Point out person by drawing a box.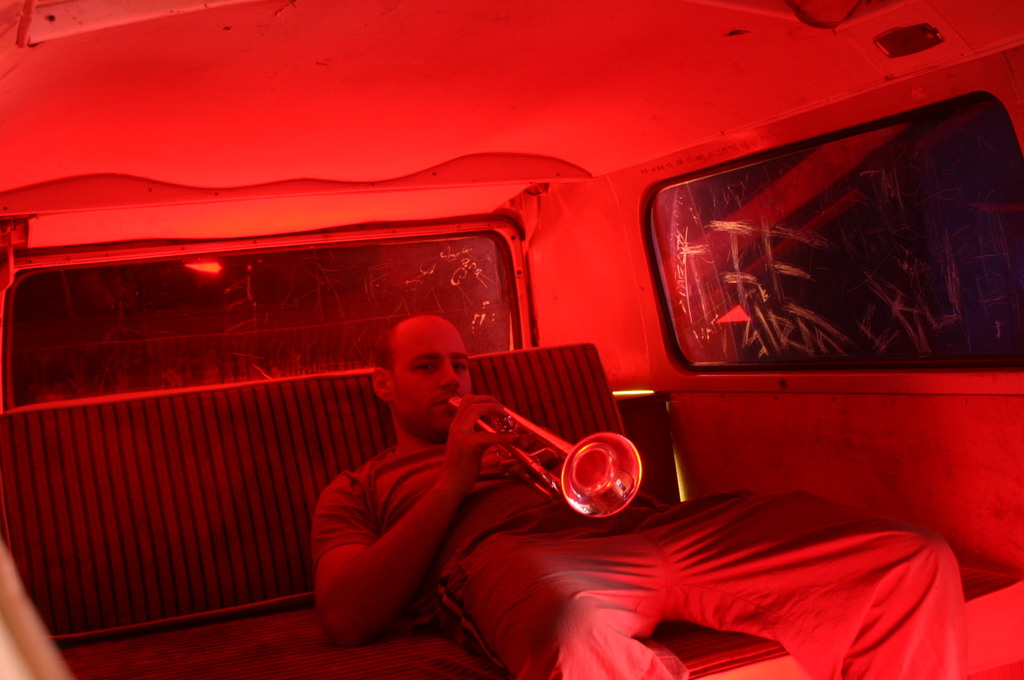
x1=314, y1=316, x2=969, y2=679.
